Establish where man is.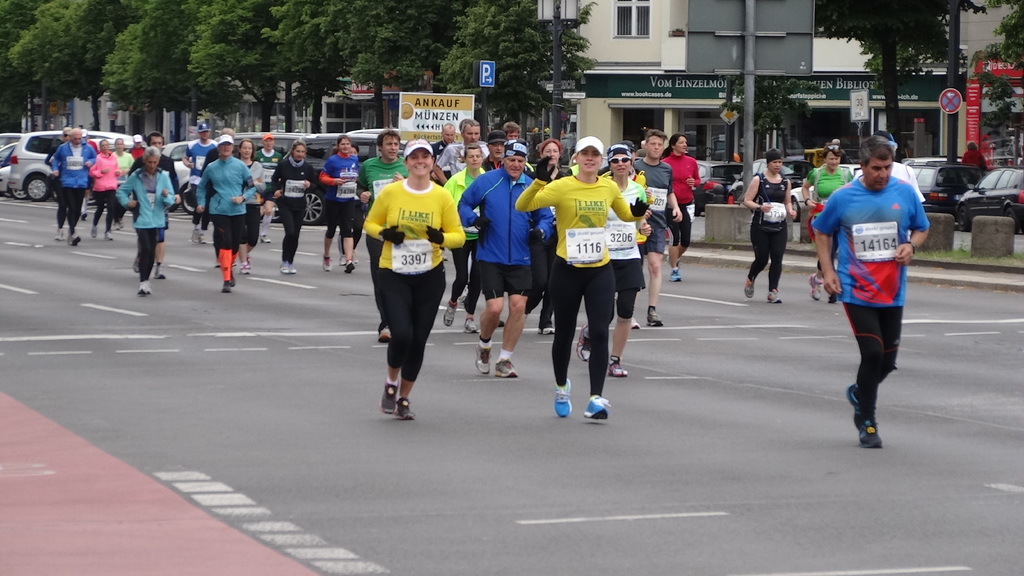
Established at 49 129 97 246.
